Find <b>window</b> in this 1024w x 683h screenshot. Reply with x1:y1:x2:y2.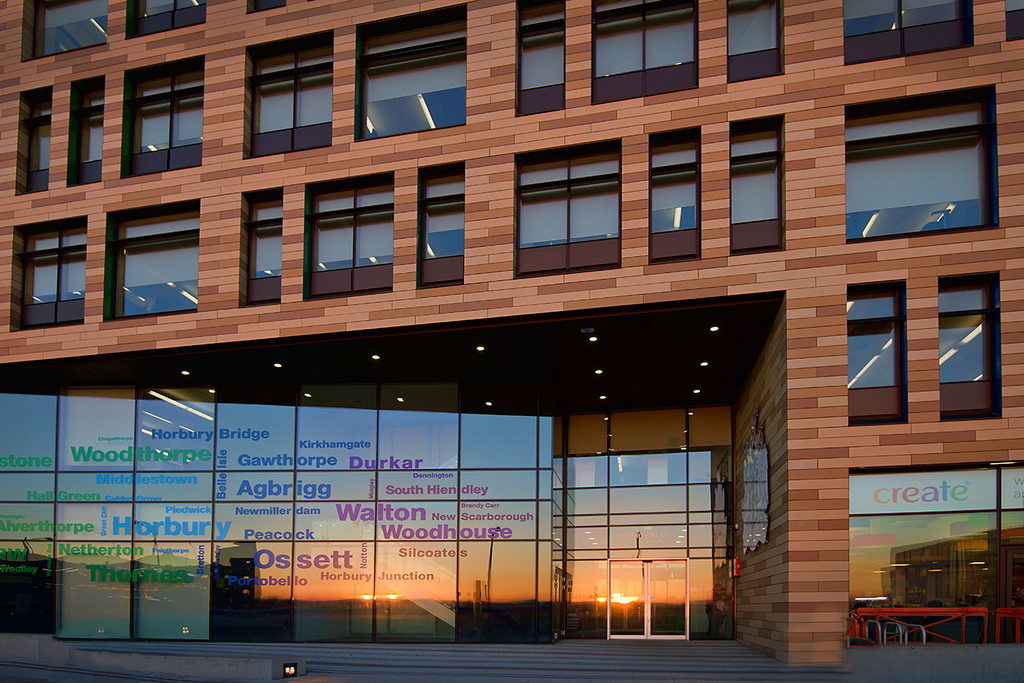
353:1:468:142.
